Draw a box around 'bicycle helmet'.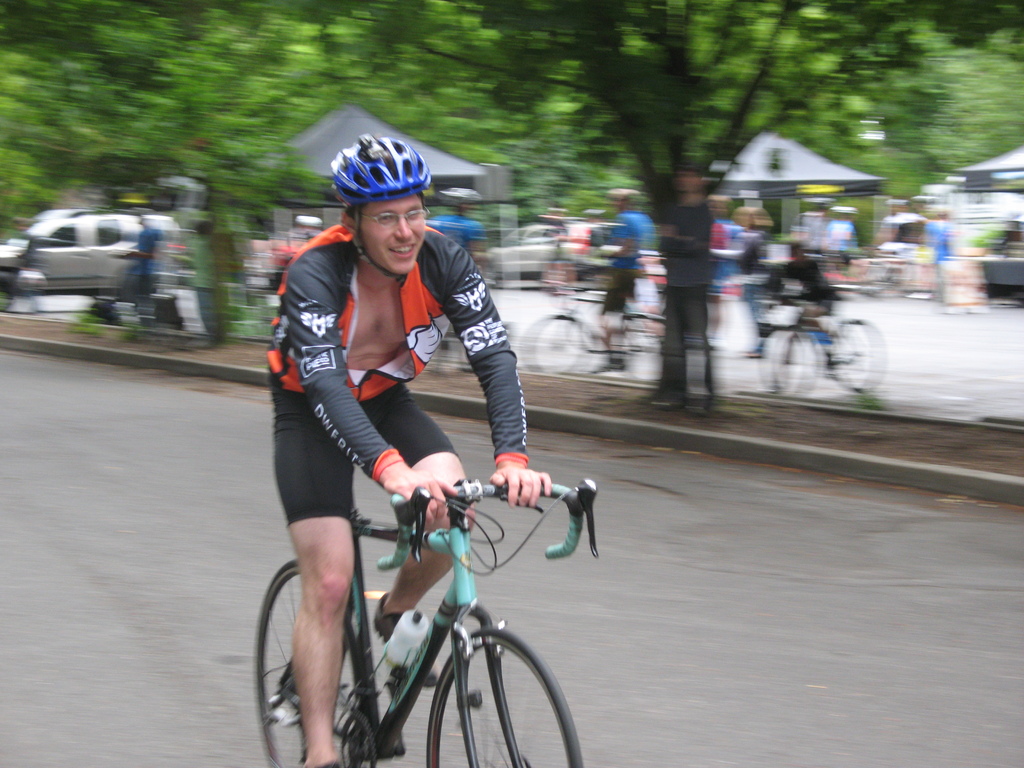
BBox(332, 134, 428, 208).
